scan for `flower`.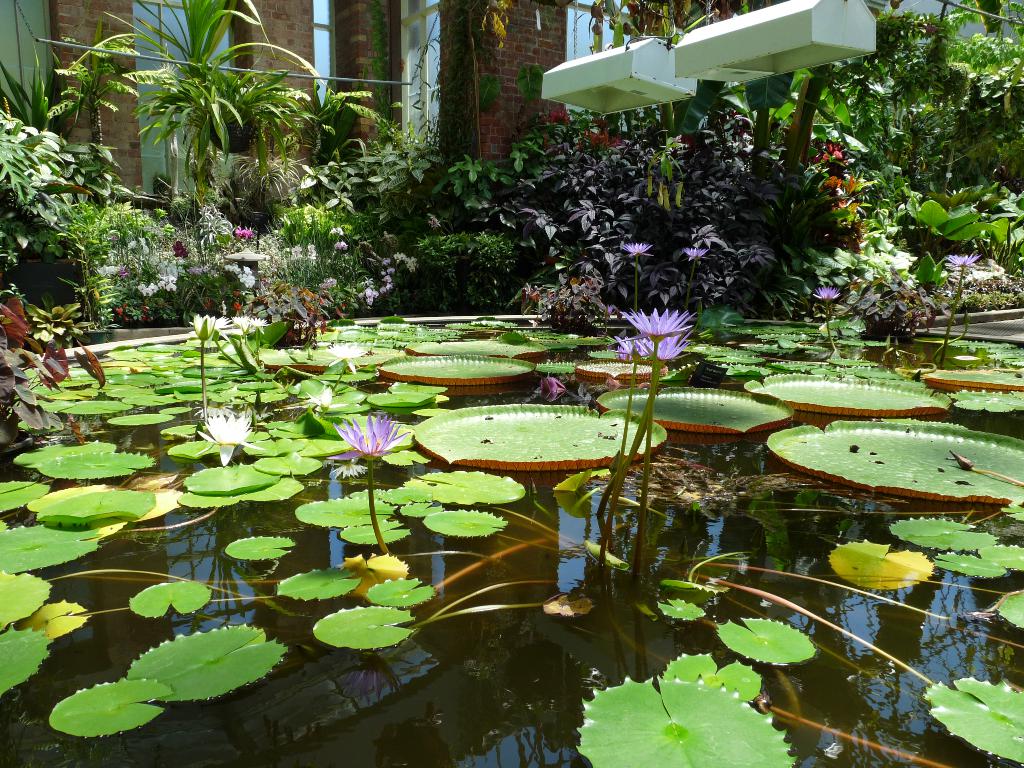
Scan result: left=646, top=338, right=689, bottom=364.
